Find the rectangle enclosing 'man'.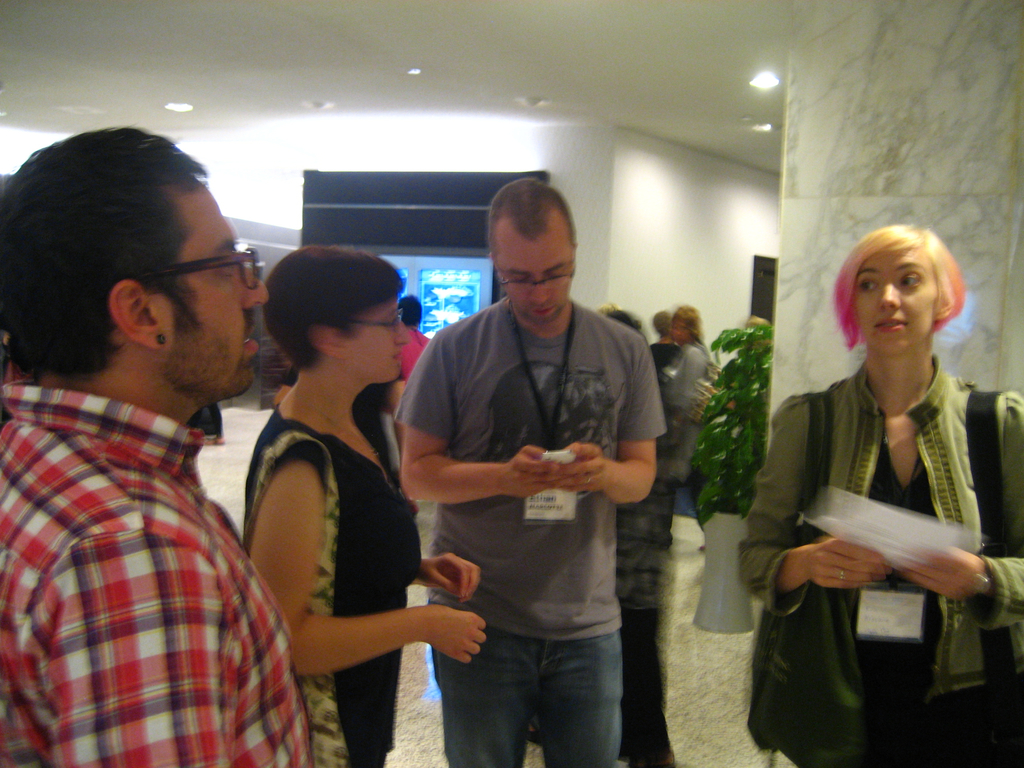
left=394, top=191, right=678, bottom=762.
